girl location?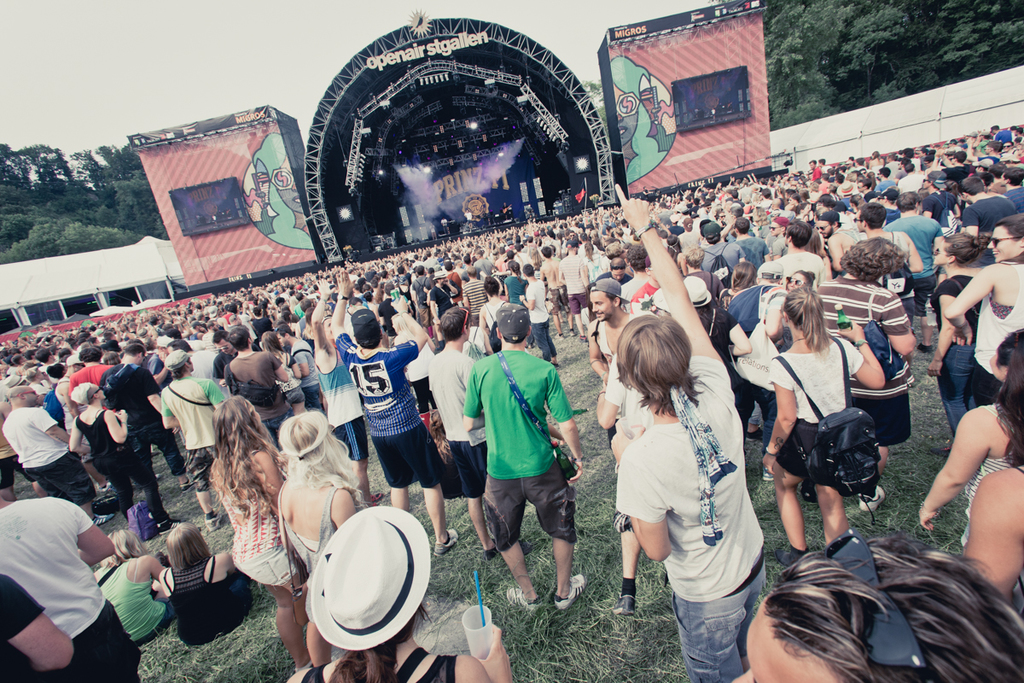
<region>154, 521, 241, 647</region>
